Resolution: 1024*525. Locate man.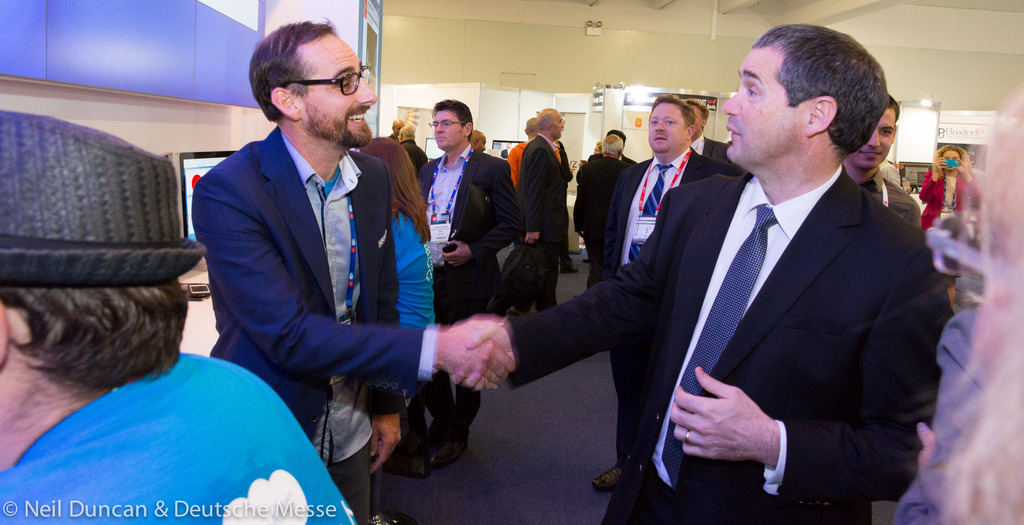
bbox(842, 92, 922, 230).
